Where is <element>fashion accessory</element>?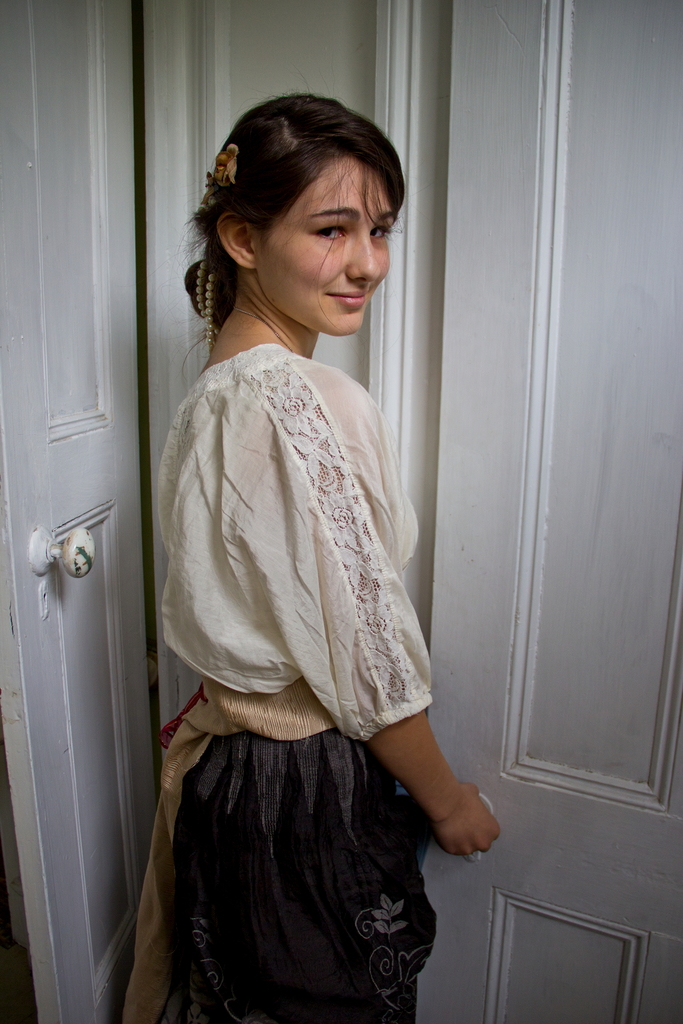
detection(229, 305, 292, 355).
